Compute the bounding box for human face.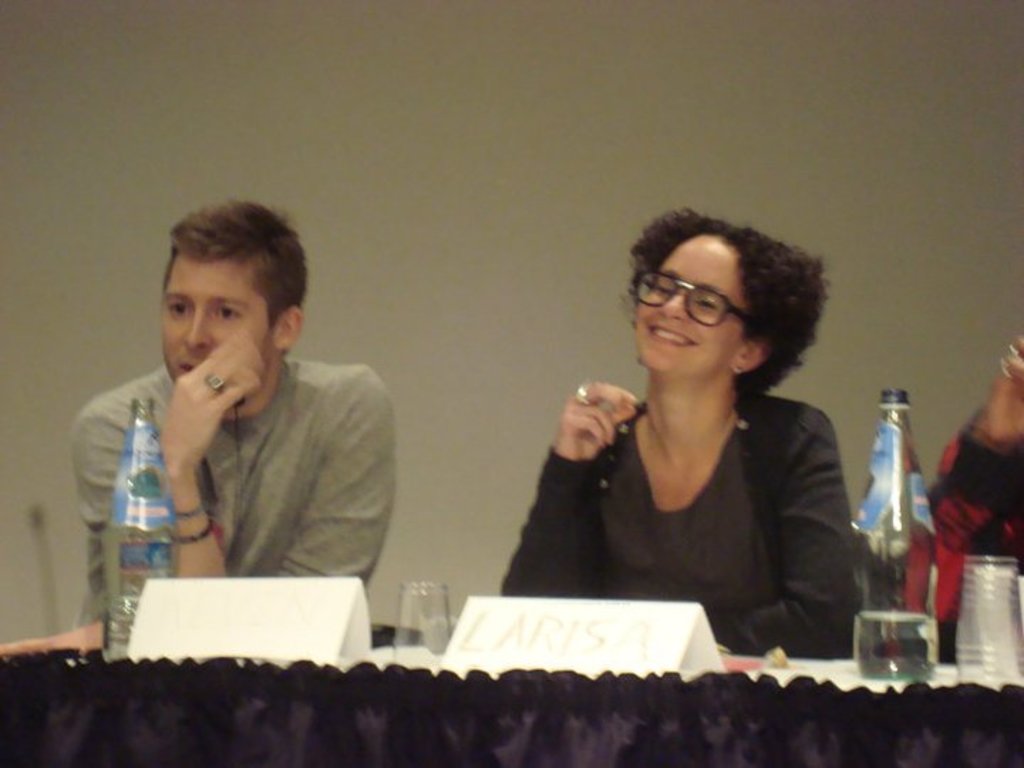
{"left": 166, "top": 250, "right": 266, "bottom": 381}.
